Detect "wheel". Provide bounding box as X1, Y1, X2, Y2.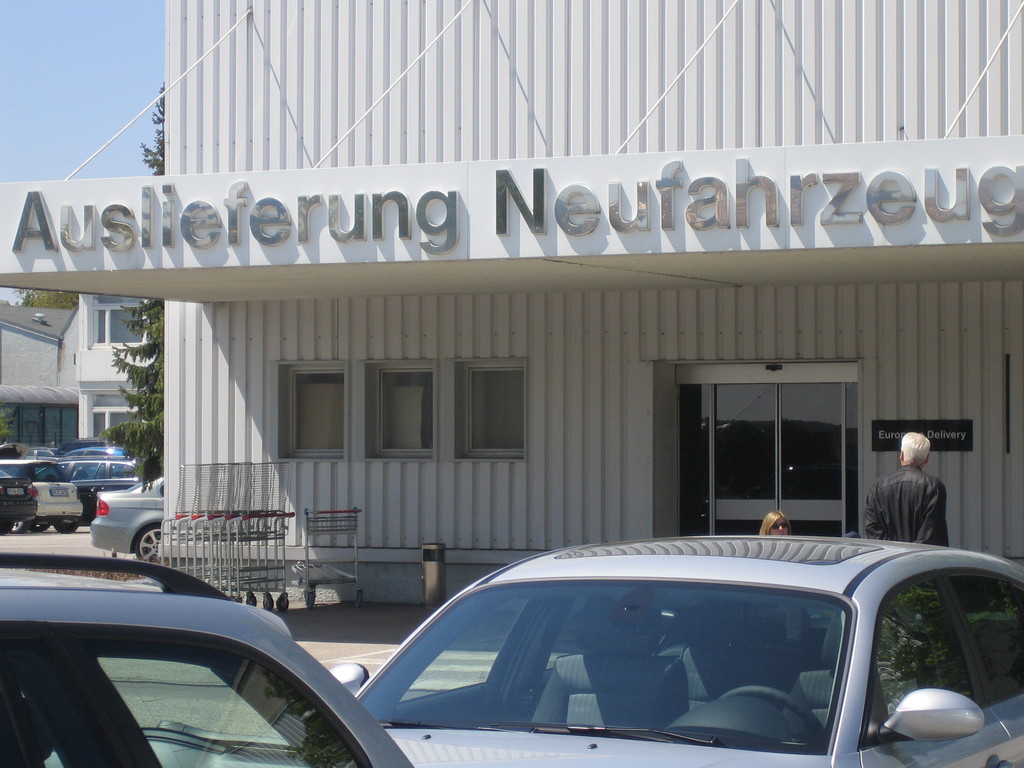
134, 525, 167, 568.
